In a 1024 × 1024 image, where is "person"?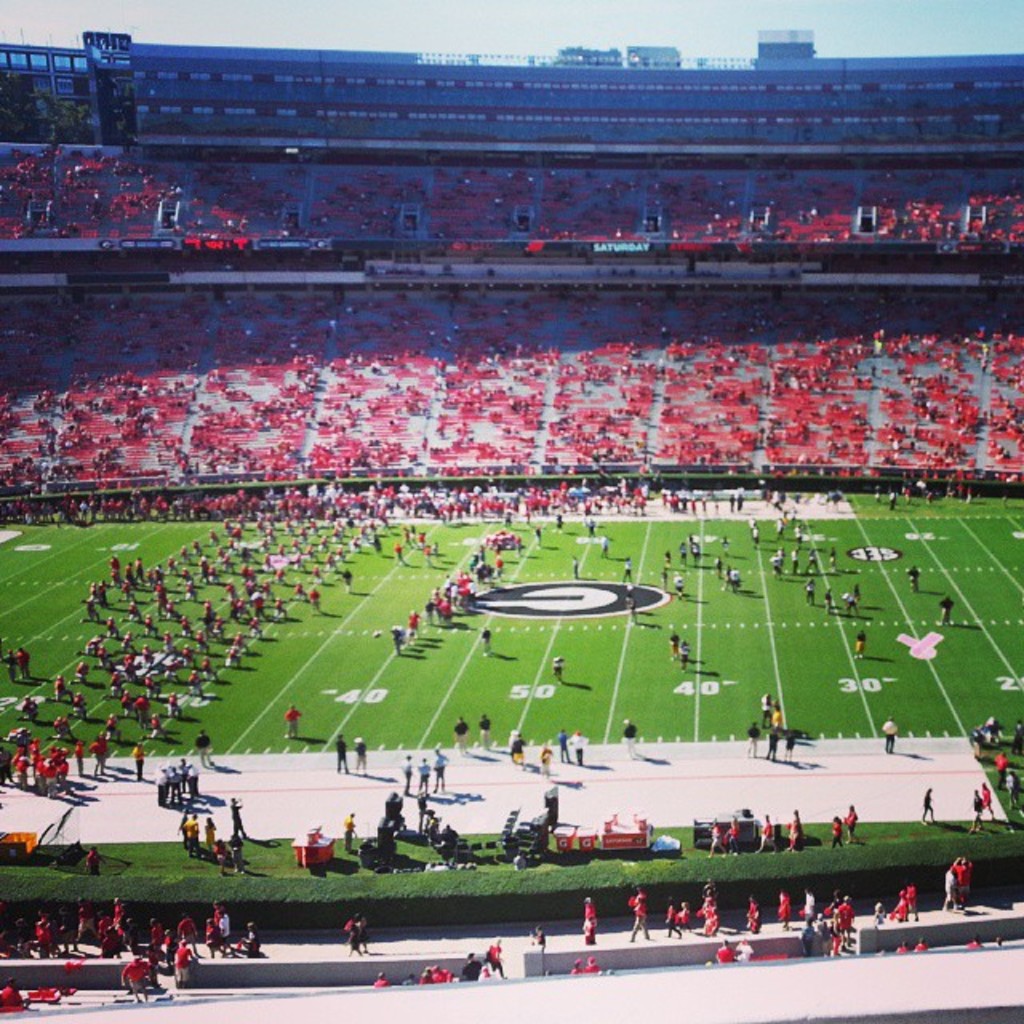
bbox(390, 974, 419, 986).
